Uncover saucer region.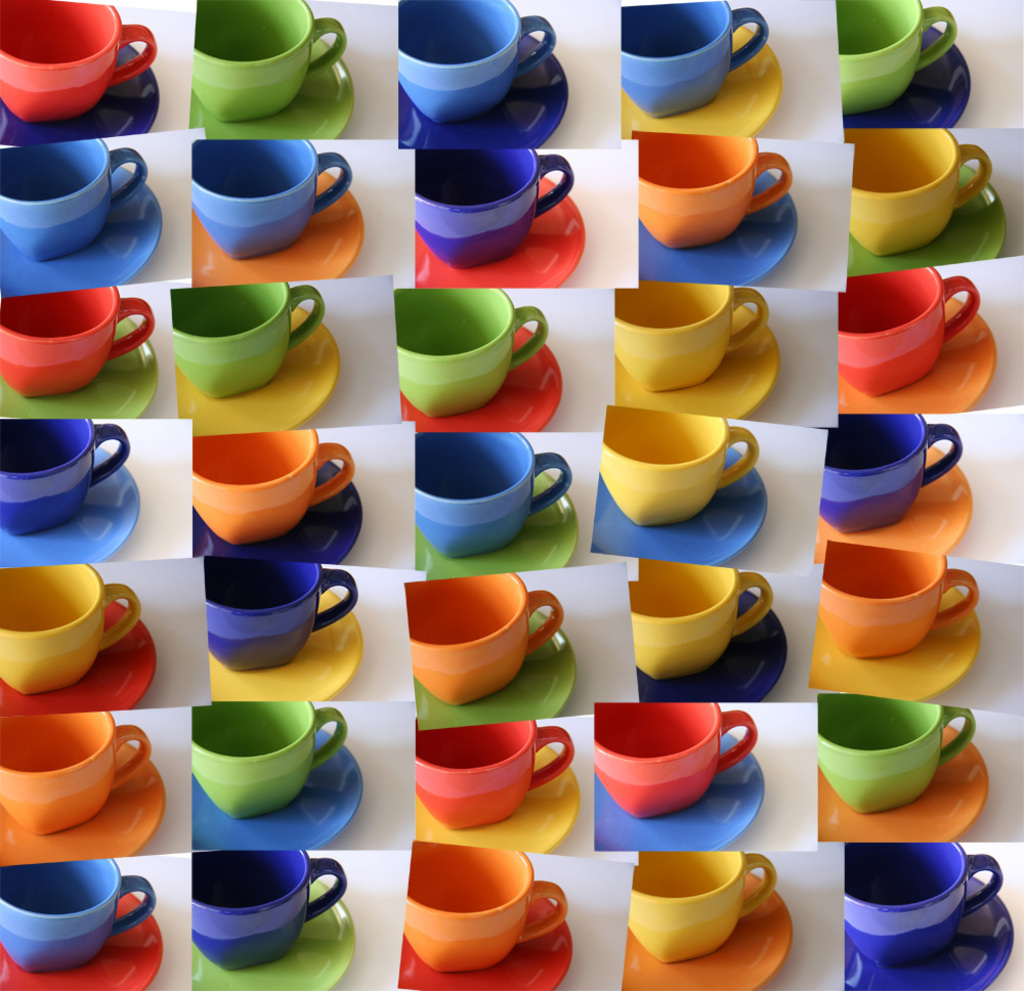
Uncovered: left=208, top=592, right=365, bottom=702.
